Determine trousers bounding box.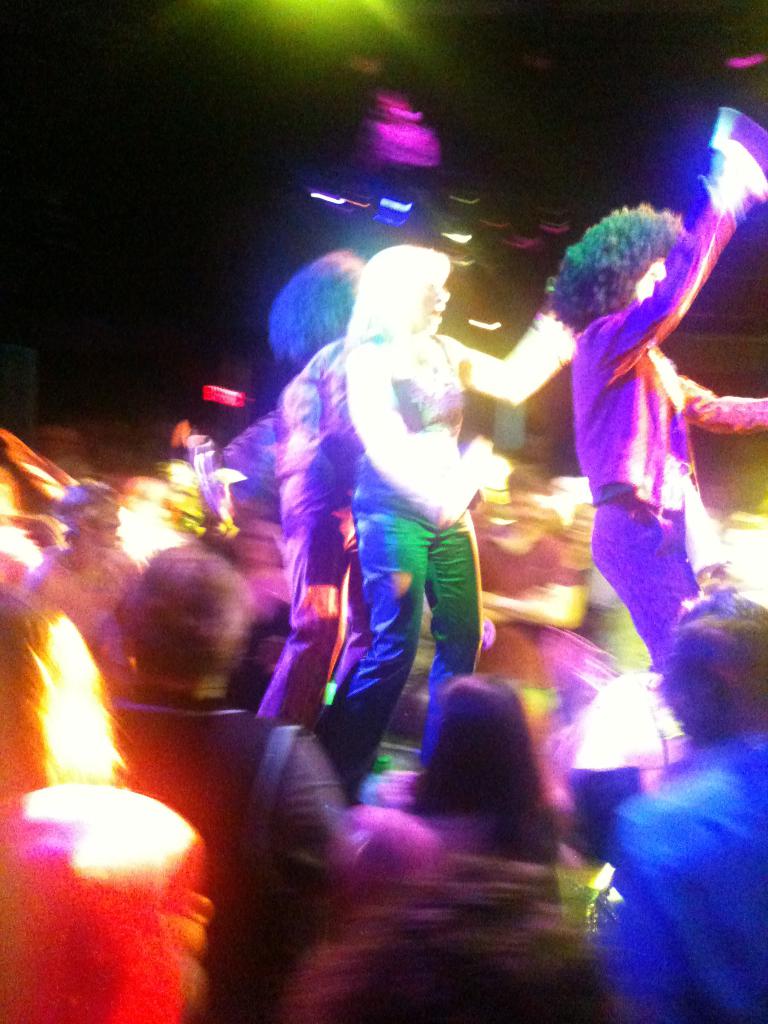
Determined: [579,492,701,690].
